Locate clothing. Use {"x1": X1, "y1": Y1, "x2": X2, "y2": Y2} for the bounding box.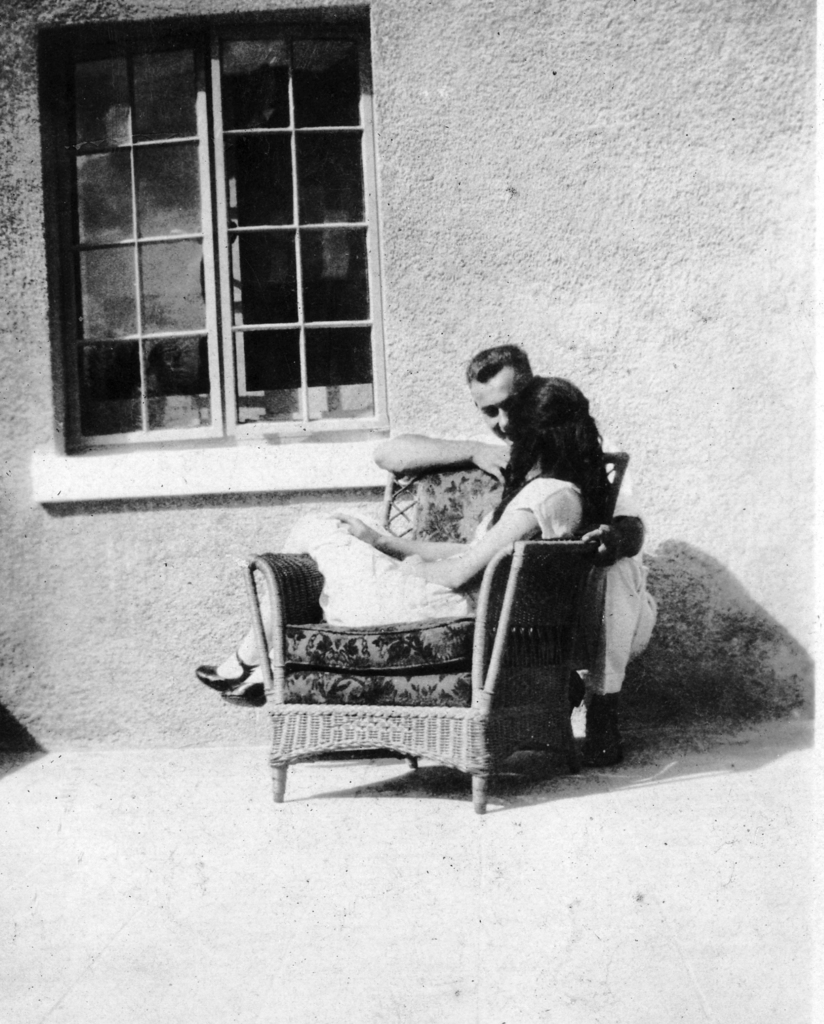
{"x1": 445, "y1": 417, "x2": 658, "y2": 690}.
